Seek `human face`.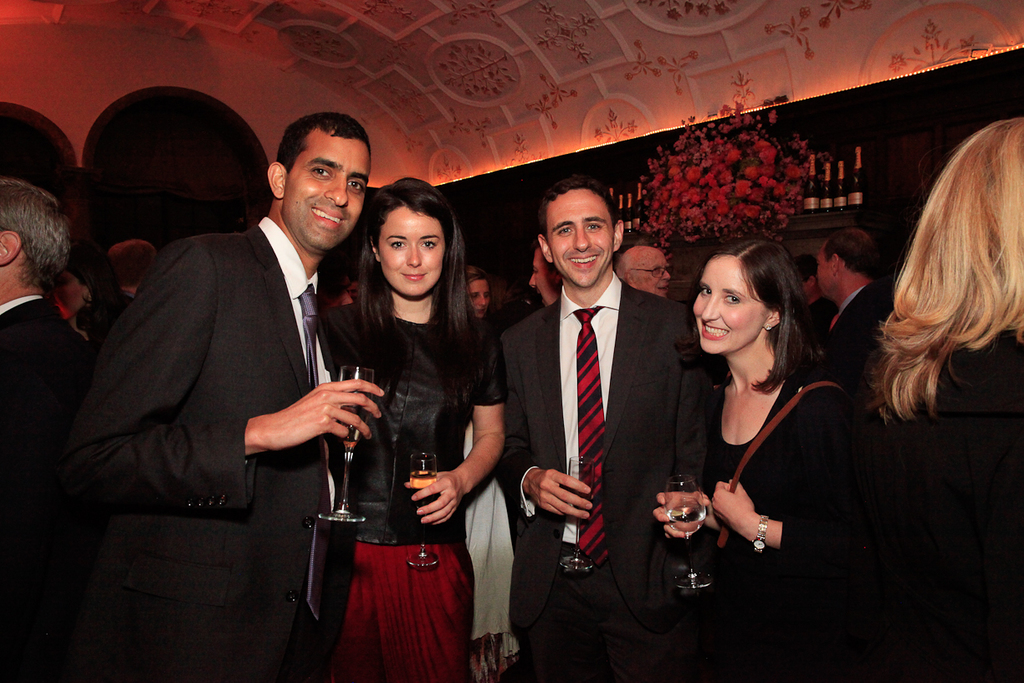
BBox(377, 204, 445, 296).
